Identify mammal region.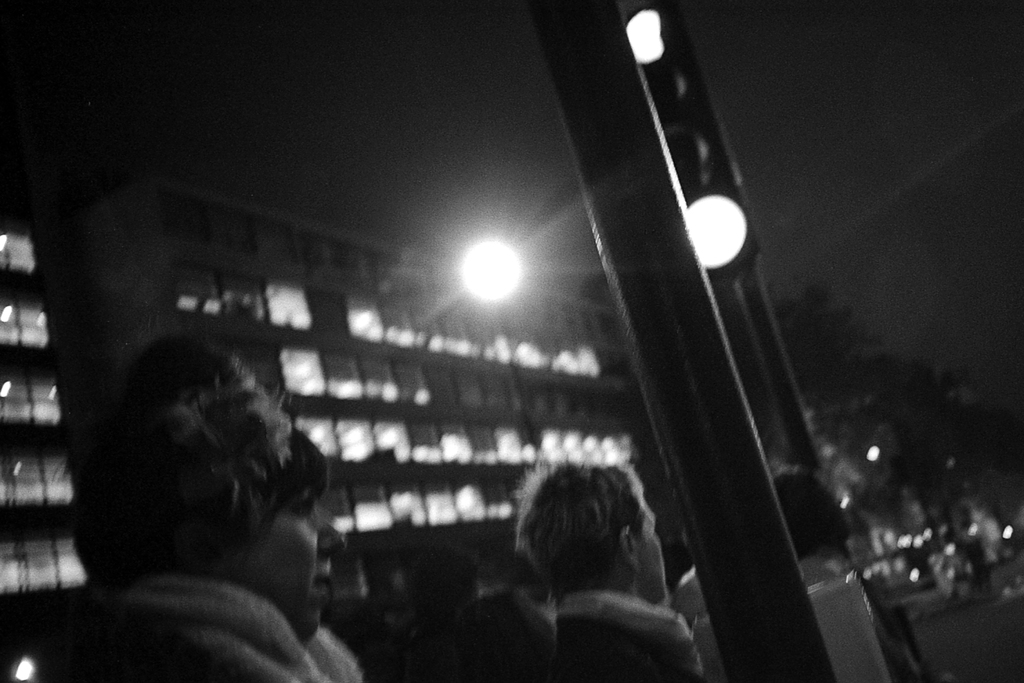
Region: (x1=511, y1=448, x2=694, y2=658).
